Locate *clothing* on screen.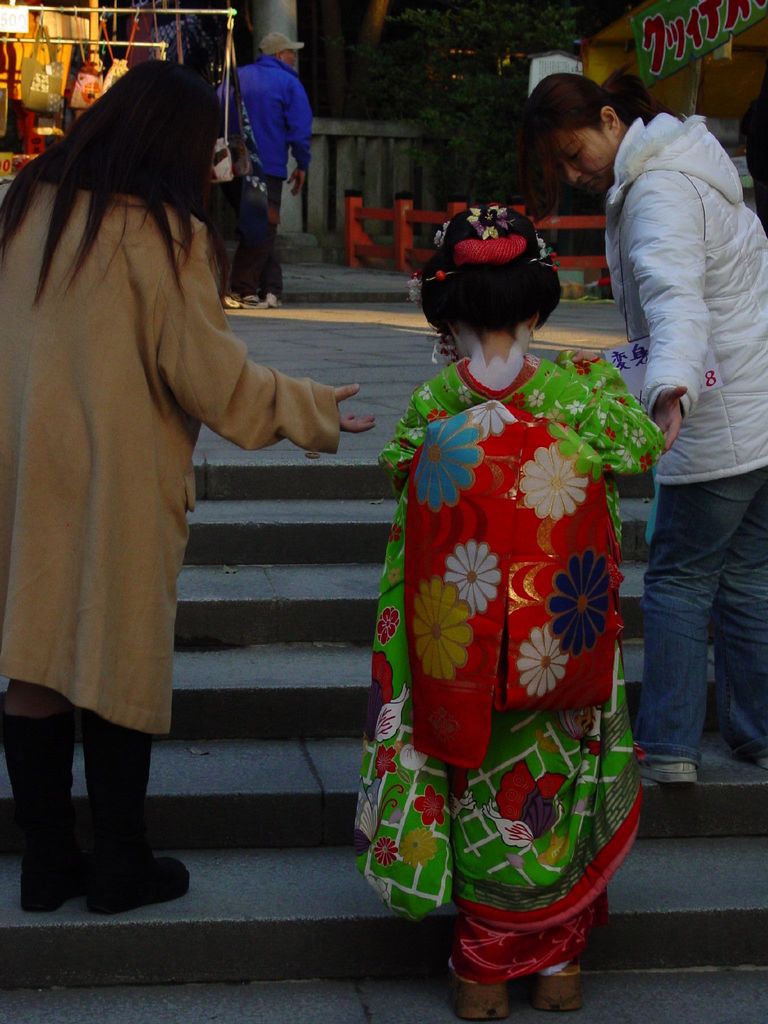
On screen at (218, 56, 314, 296).
